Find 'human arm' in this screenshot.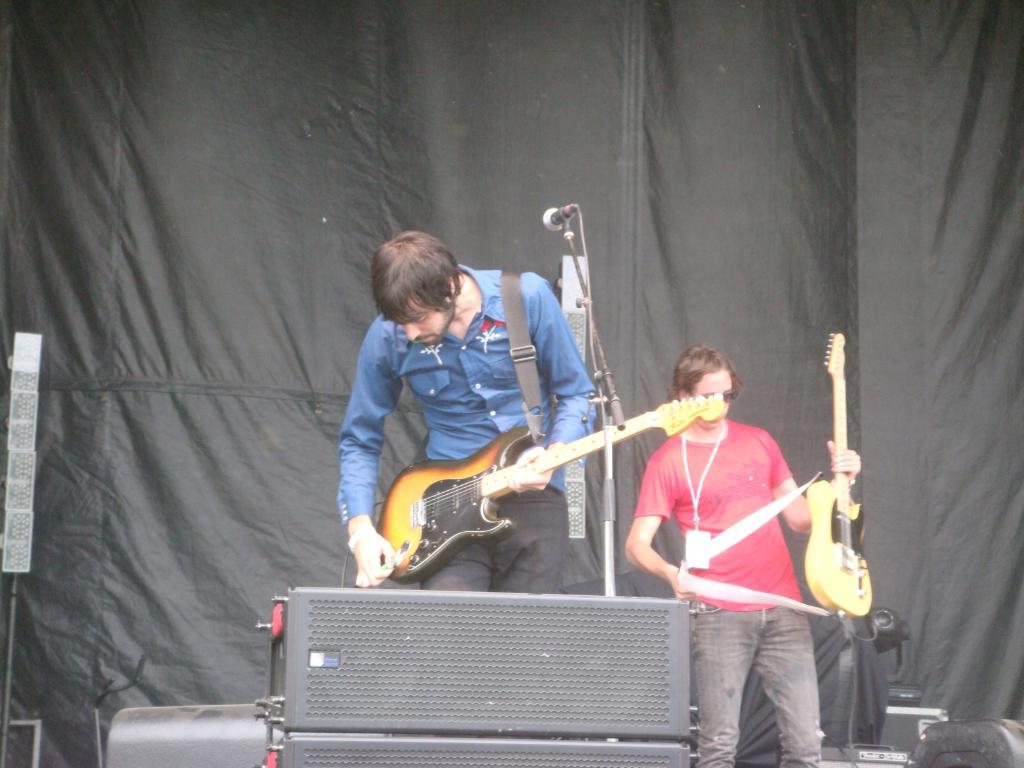
The bounding box for 'human arm' is 619:447:700:603.
